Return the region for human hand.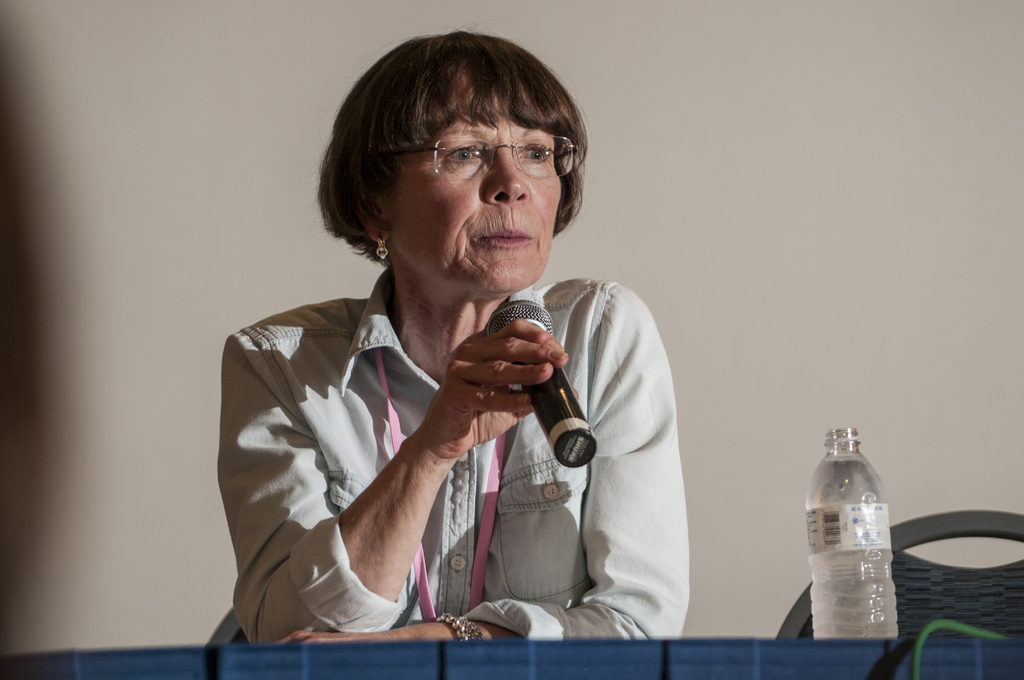
bbox=[415, 315, 581, 465].
